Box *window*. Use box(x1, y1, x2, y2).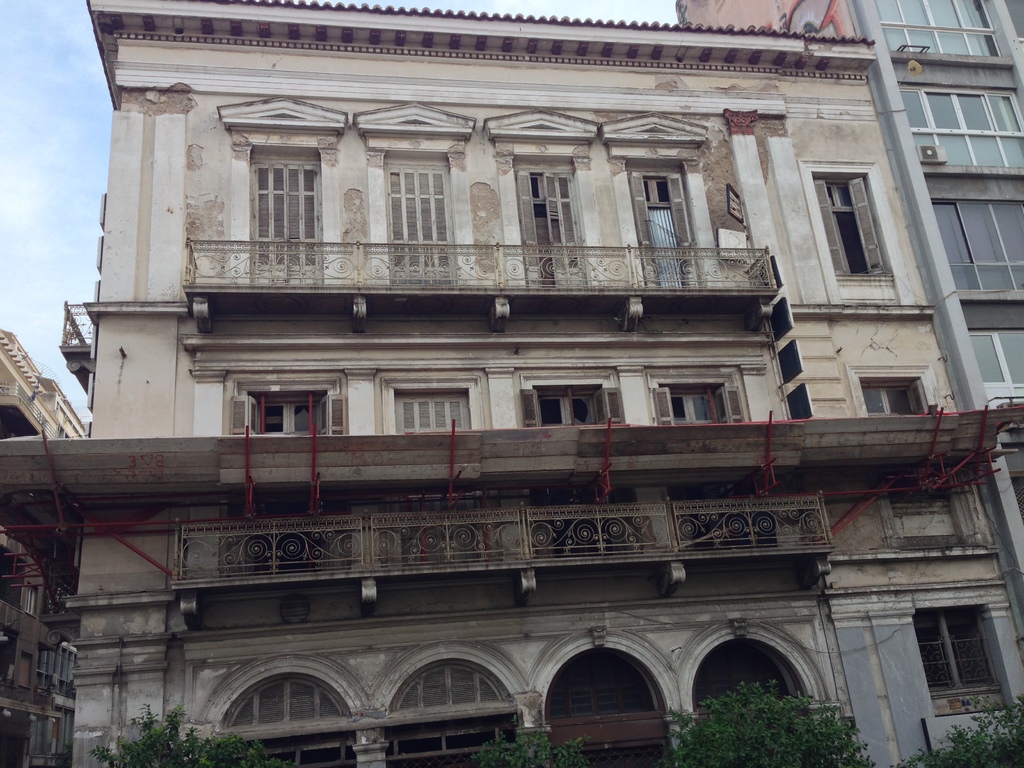
box(254, 393, 323, 444).
